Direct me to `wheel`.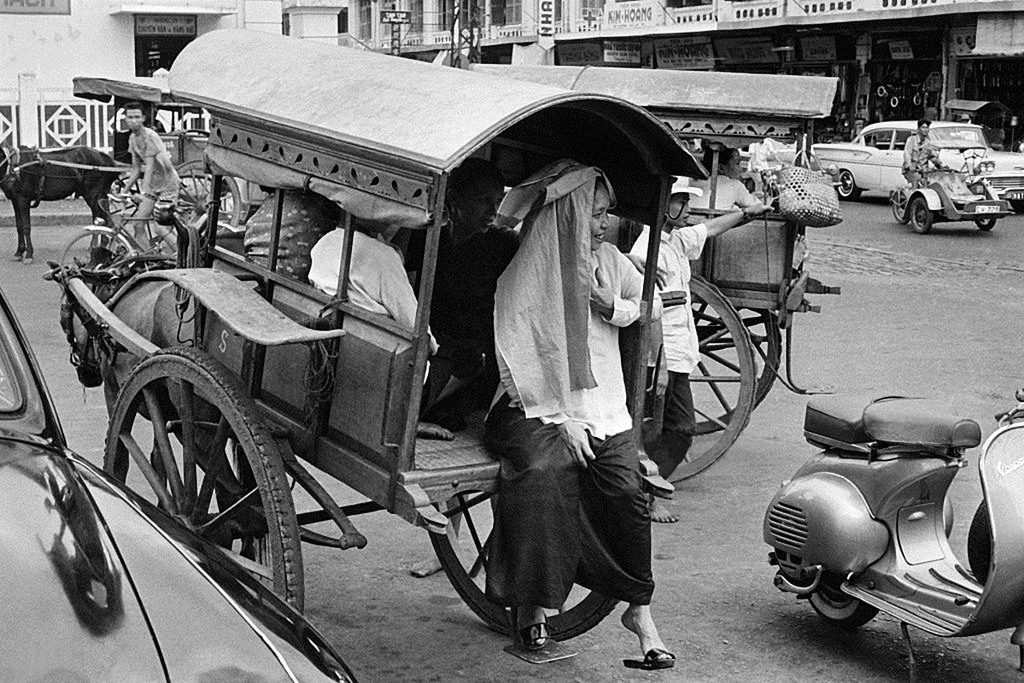
Direction: x1=913 y1=198 x2=930 y2=233.
